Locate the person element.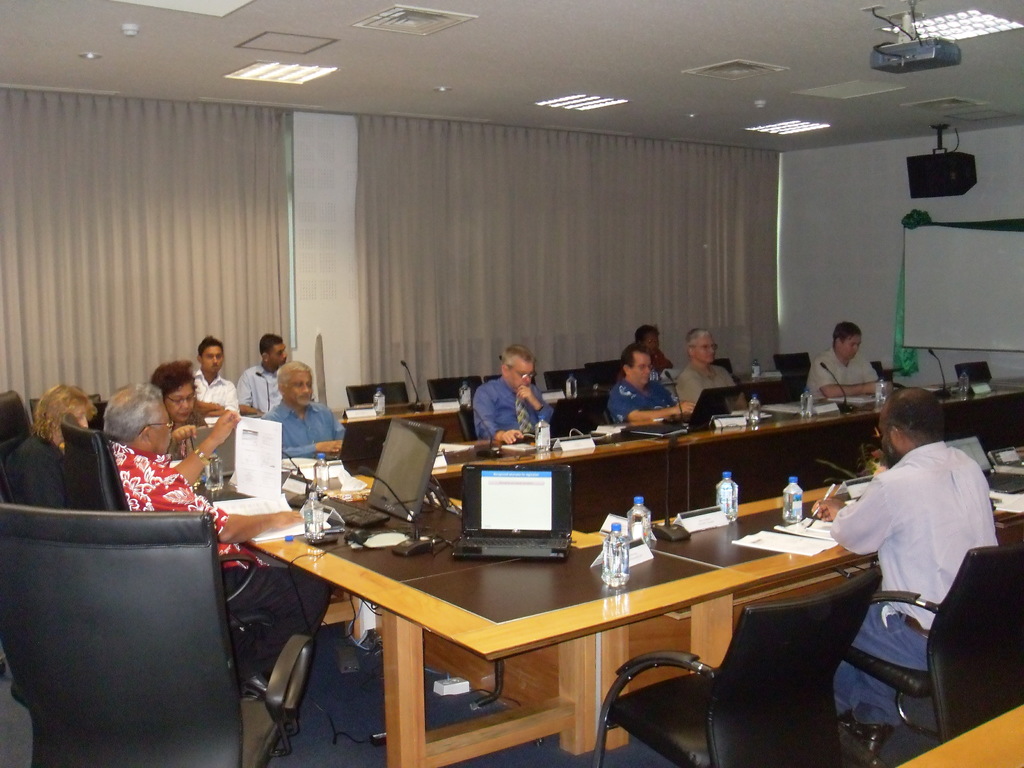
Element bbox: {"x1": 637, "y1": 322, "x2": 668, "y2": 371}.
